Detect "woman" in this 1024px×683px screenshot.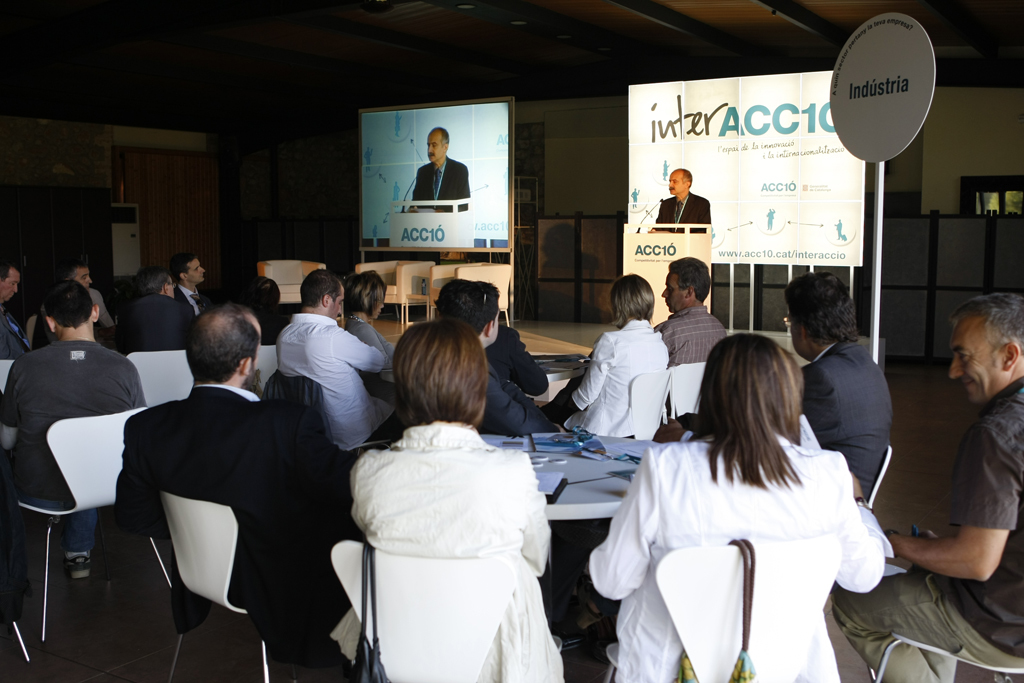
Detection: 558,274,674,437.
